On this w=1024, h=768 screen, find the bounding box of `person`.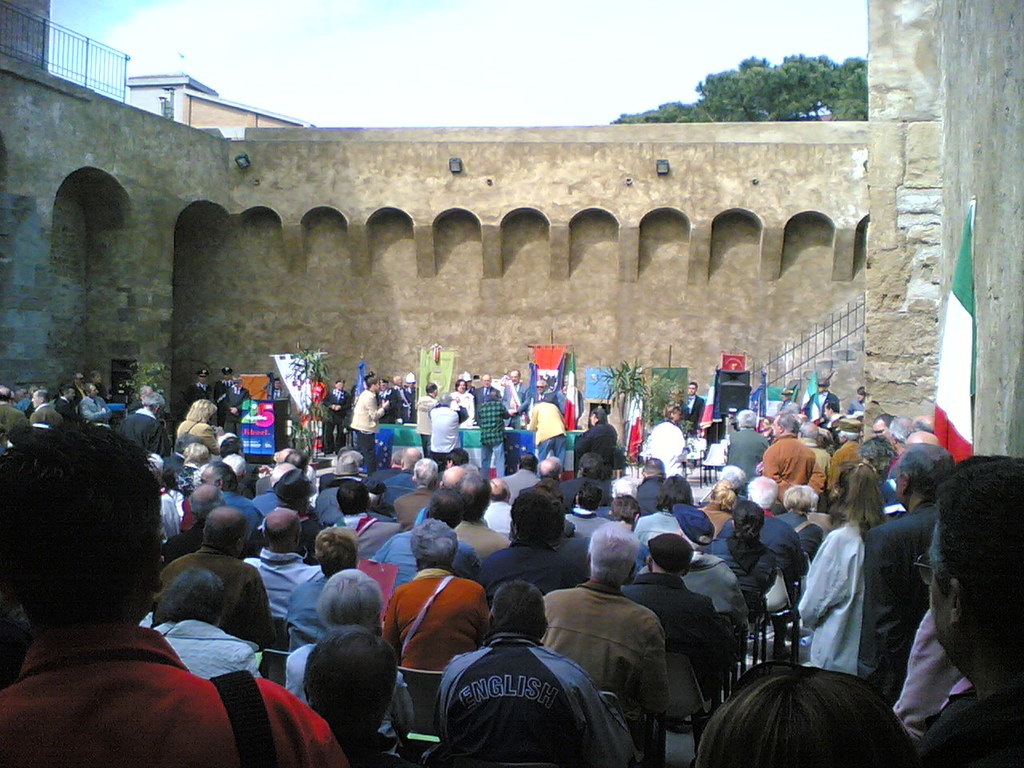
Bounding box: BBox(285, 566, 401, 698).
